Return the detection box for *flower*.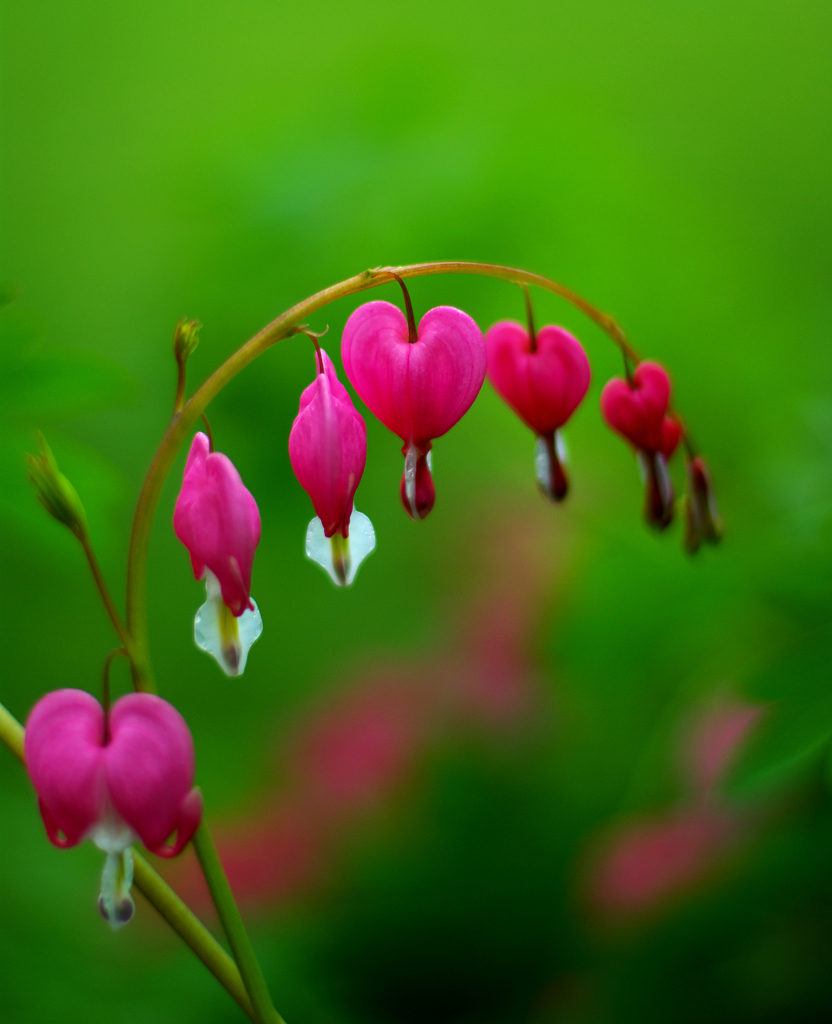
BBox(326, 269, 503, 502).
